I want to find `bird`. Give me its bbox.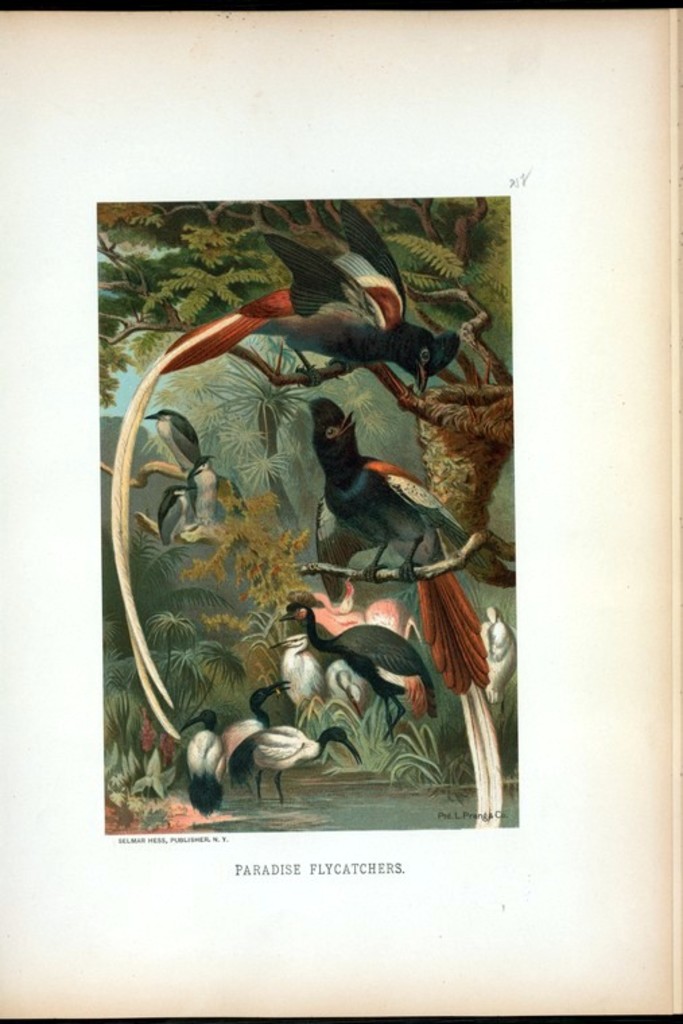
<region>218, 719, 375, 806</region>.
